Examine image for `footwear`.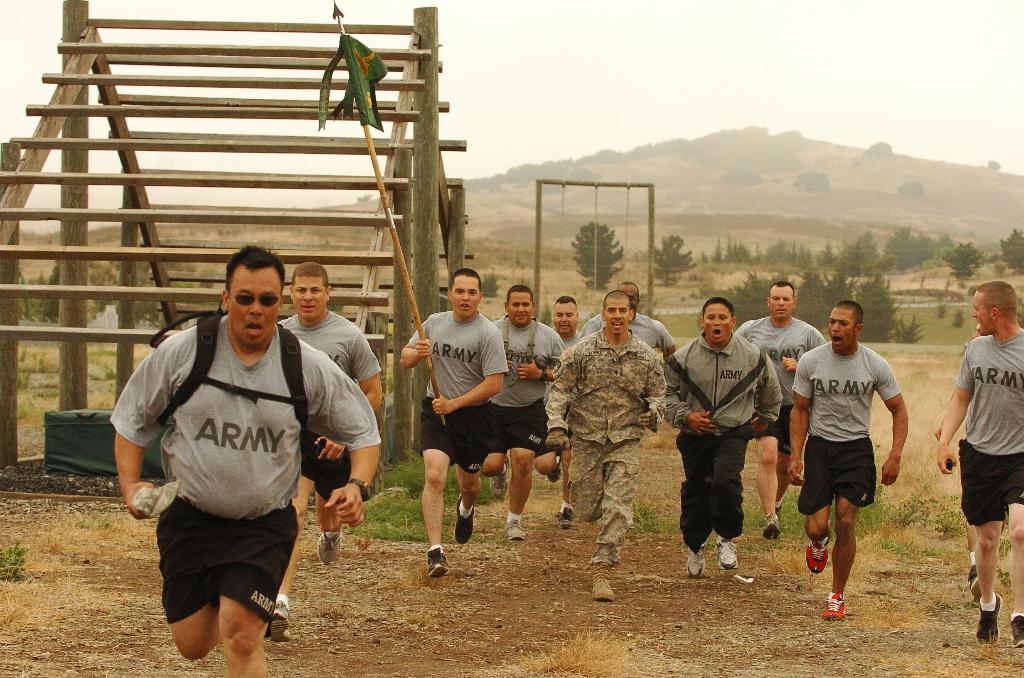
Examination result: bbox=(801, 540, 827, 571).
